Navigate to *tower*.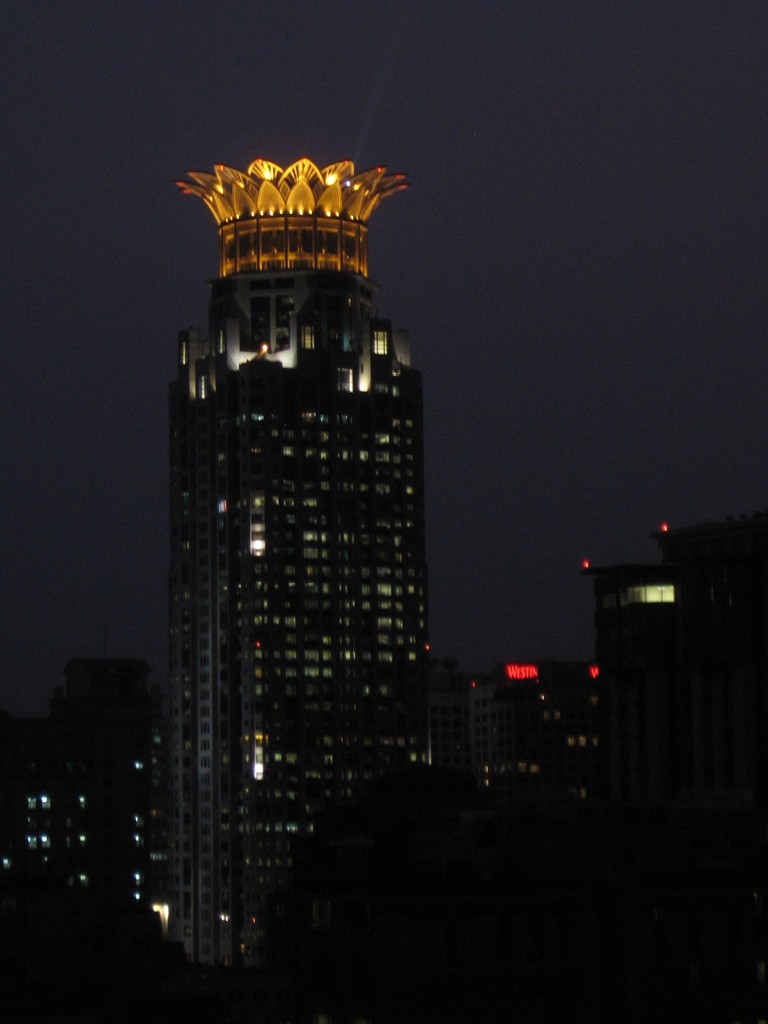
Navigation target: Rect(600, 514, 767, 771).
